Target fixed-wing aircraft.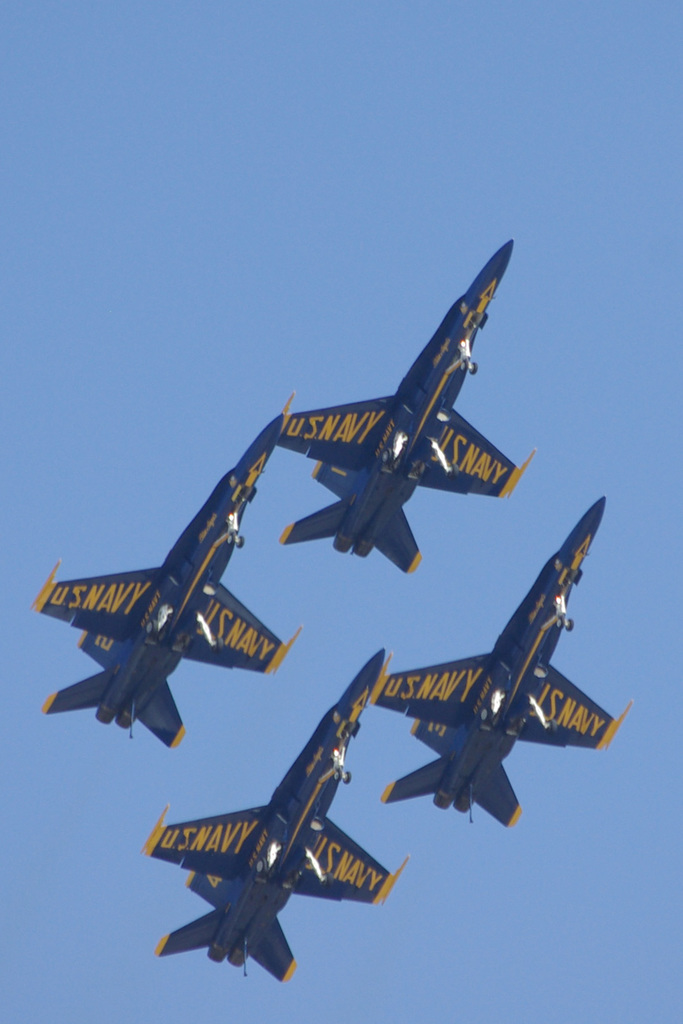
Target region: BBox(31, 394, 309, 769).
